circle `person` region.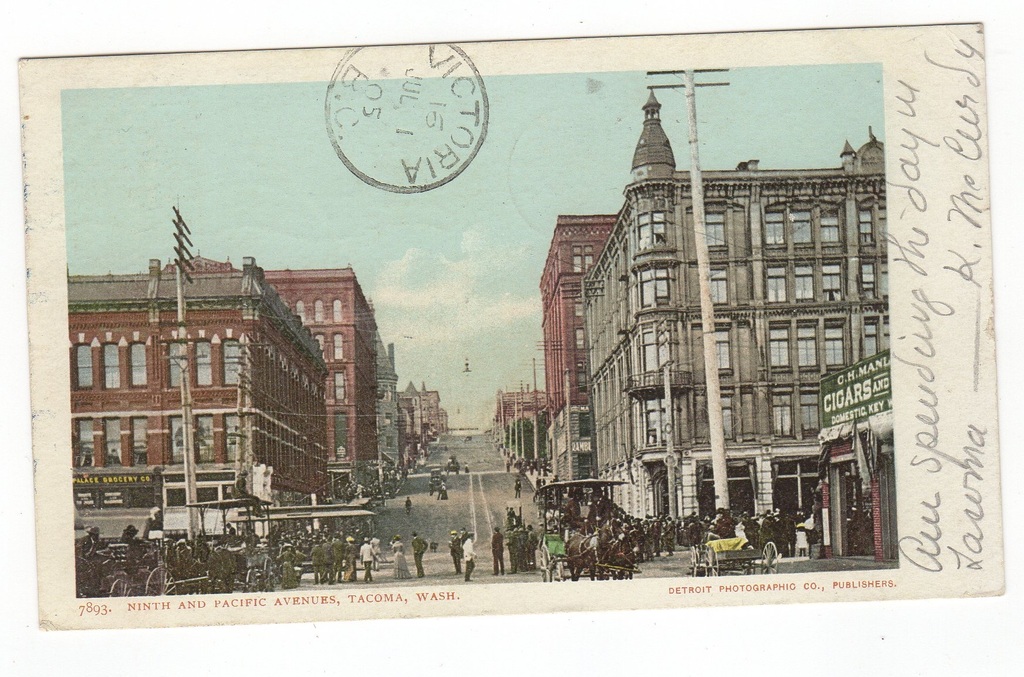
Region: [left=483, top=522, right=508, bottom=572].
